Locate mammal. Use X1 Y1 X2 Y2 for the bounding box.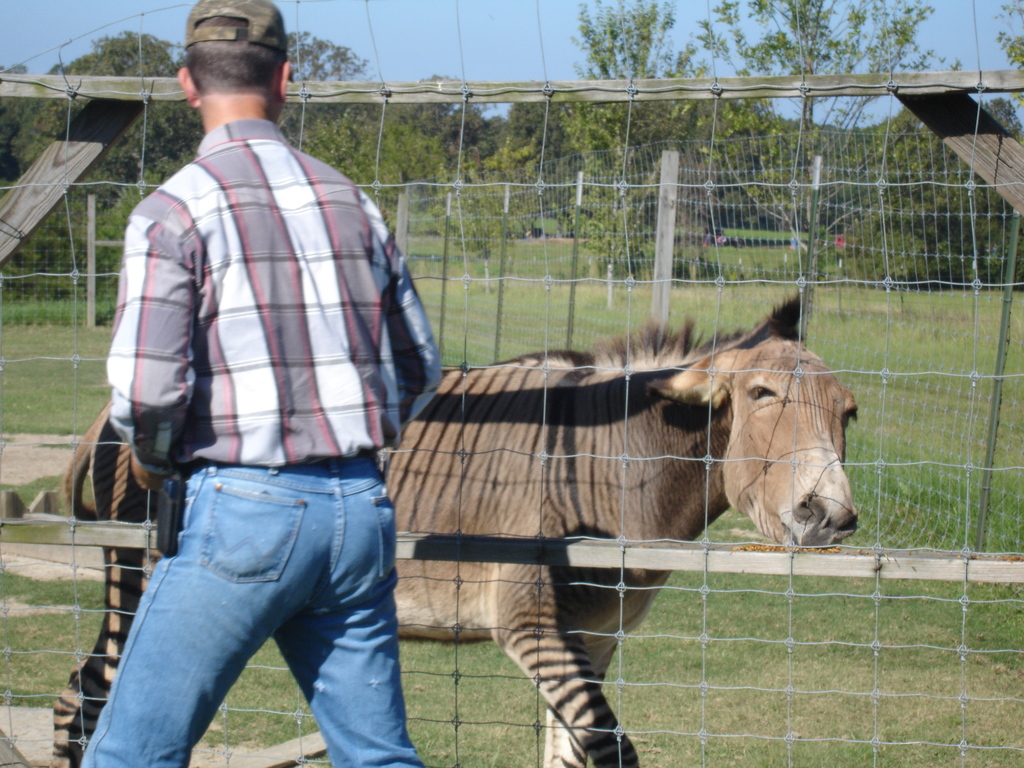
56 291 857 767.
